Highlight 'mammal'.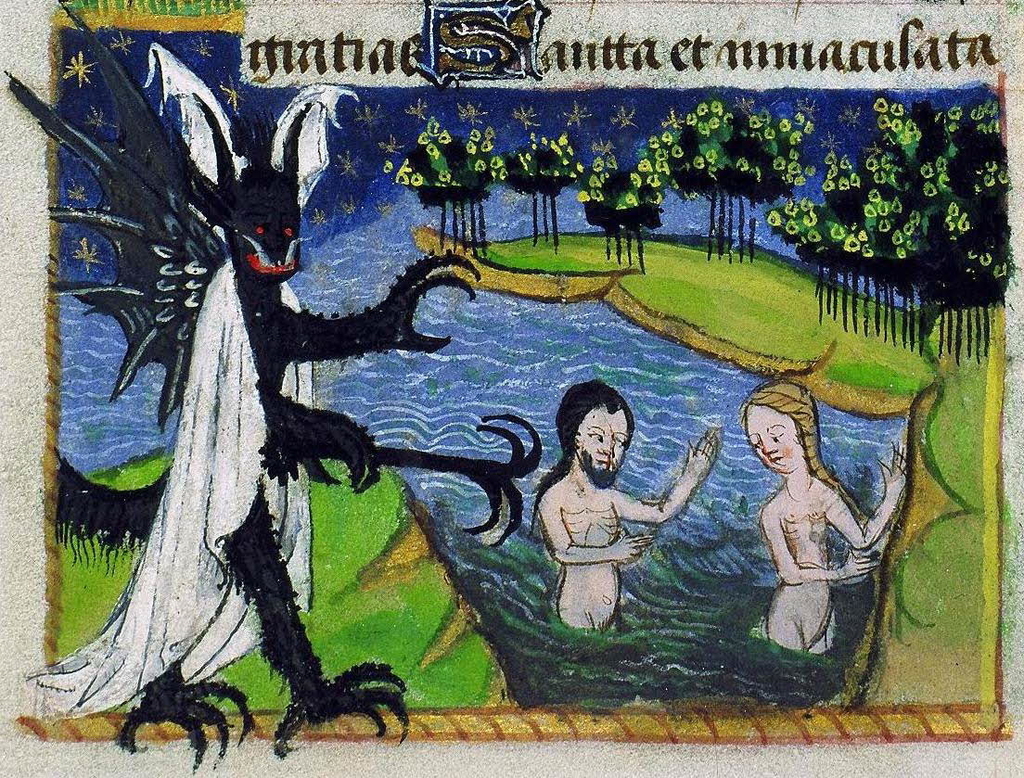
Highlighted region: locate(749, 401, 900, 669).
